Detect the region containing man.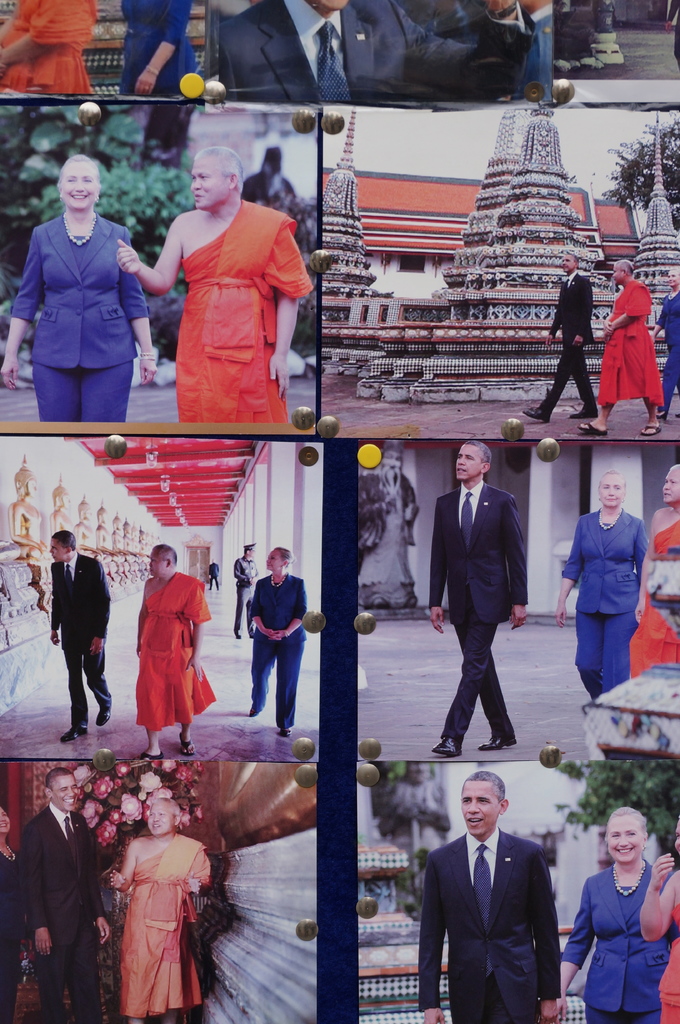
{"left": 200, "top": 0, "right": 536, "bottom": 120}.
